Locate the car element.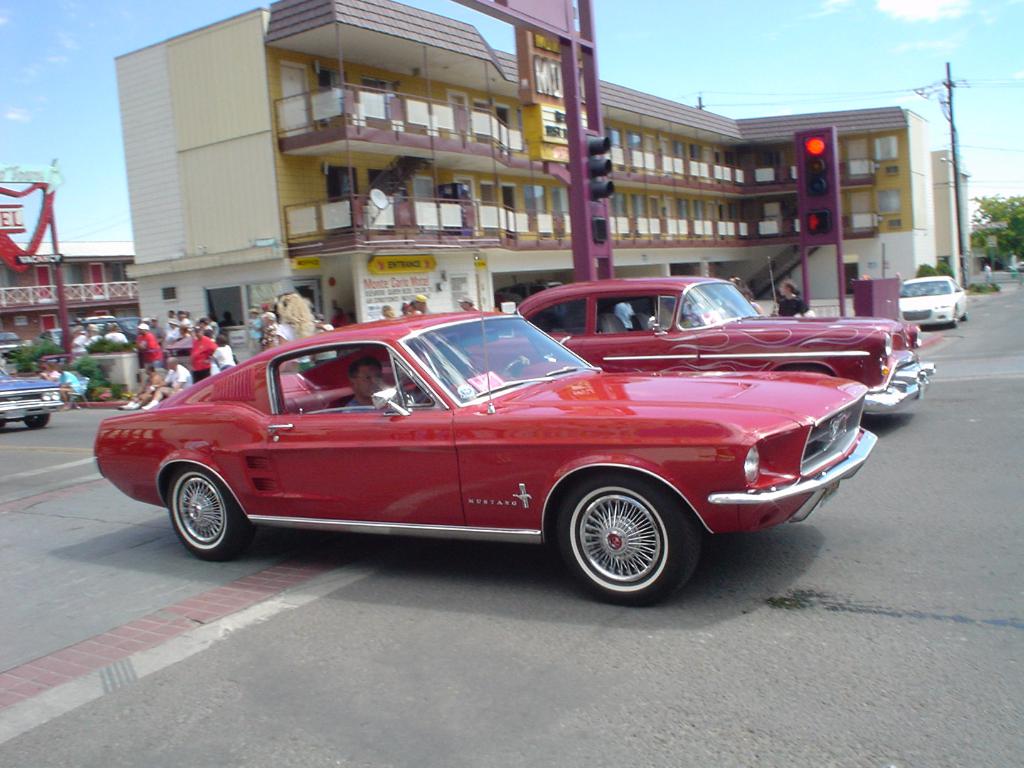
Element bbox: <region>92, 306, 878, 607</region>.
